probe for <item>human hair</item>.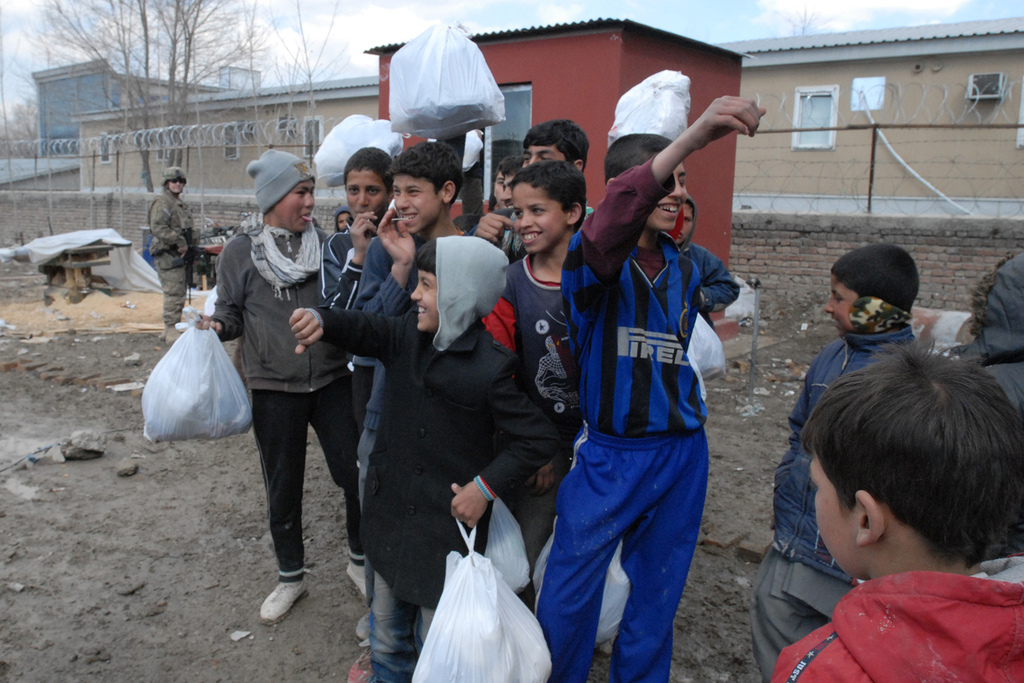
Probe result: detection(346, 144, 396, 190).
